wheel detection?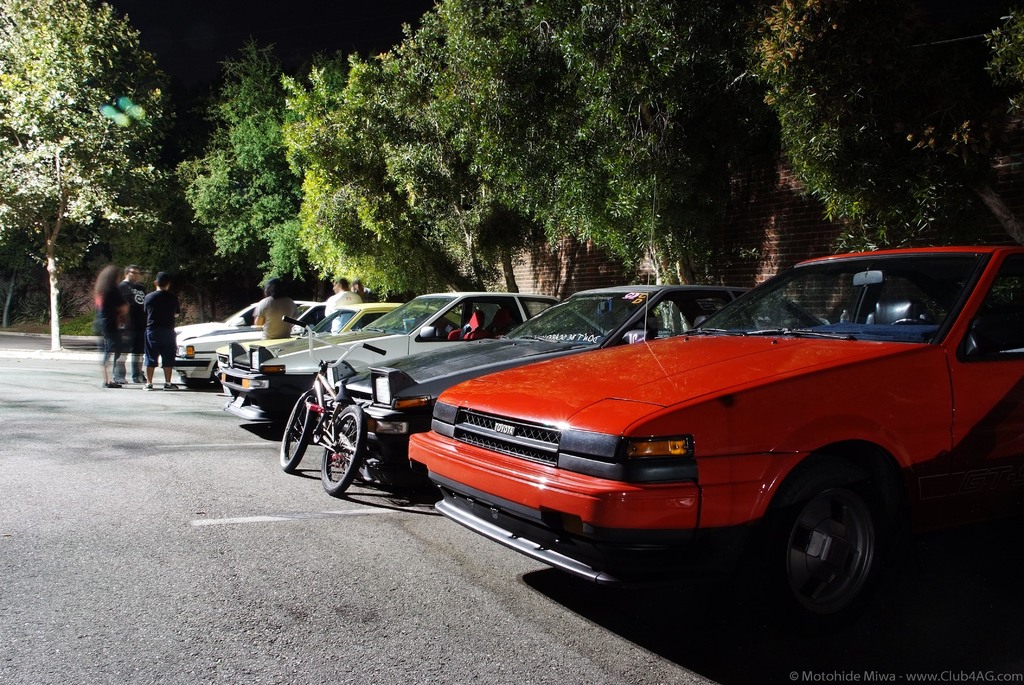
bbox=[773, 480, 892, 618]
